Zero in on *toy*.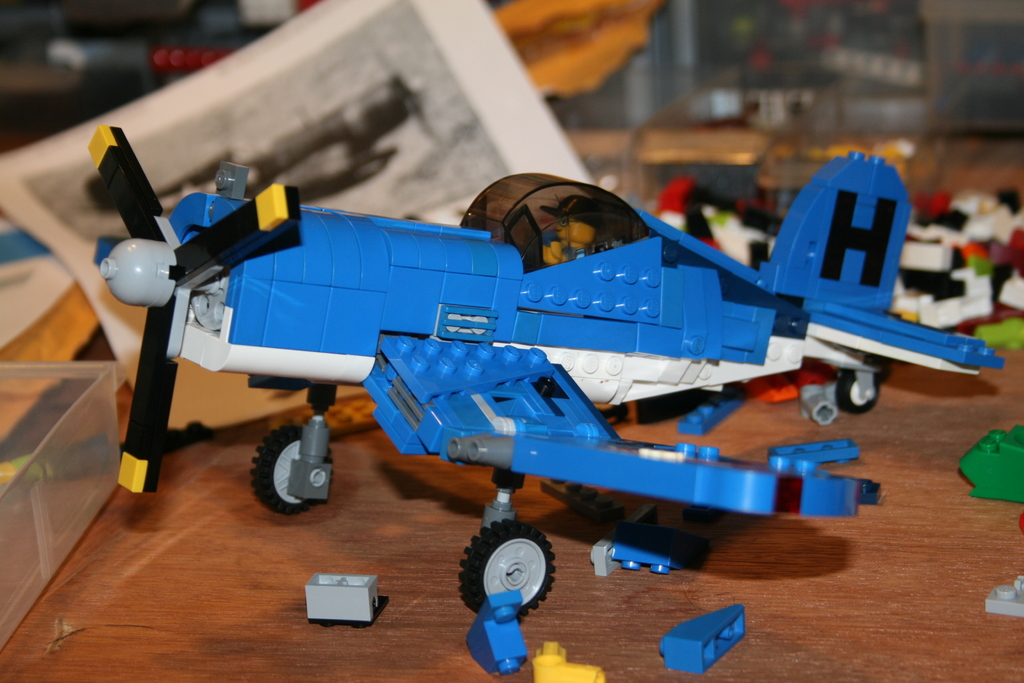
Zeroed in: [544, 188, 602, 274].
